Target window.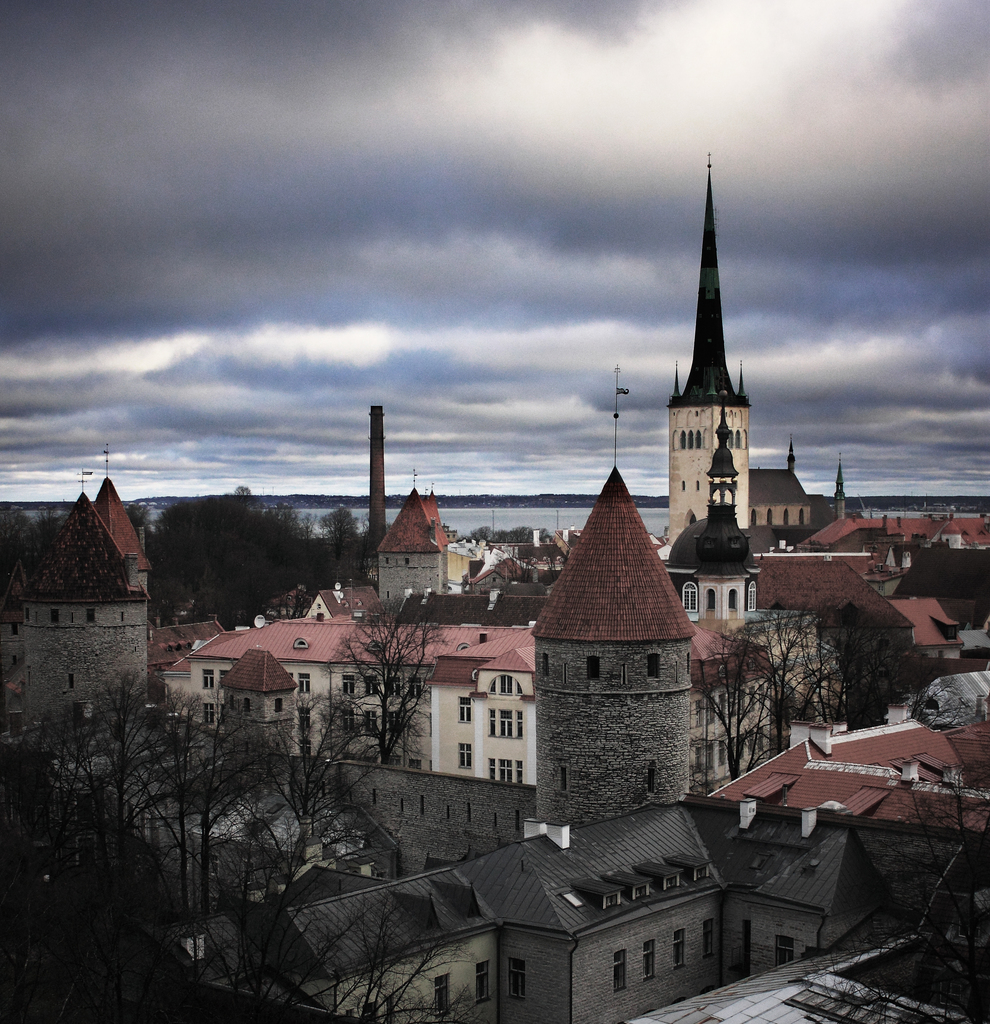
Target region: rect(678, 931, 686, 970).
